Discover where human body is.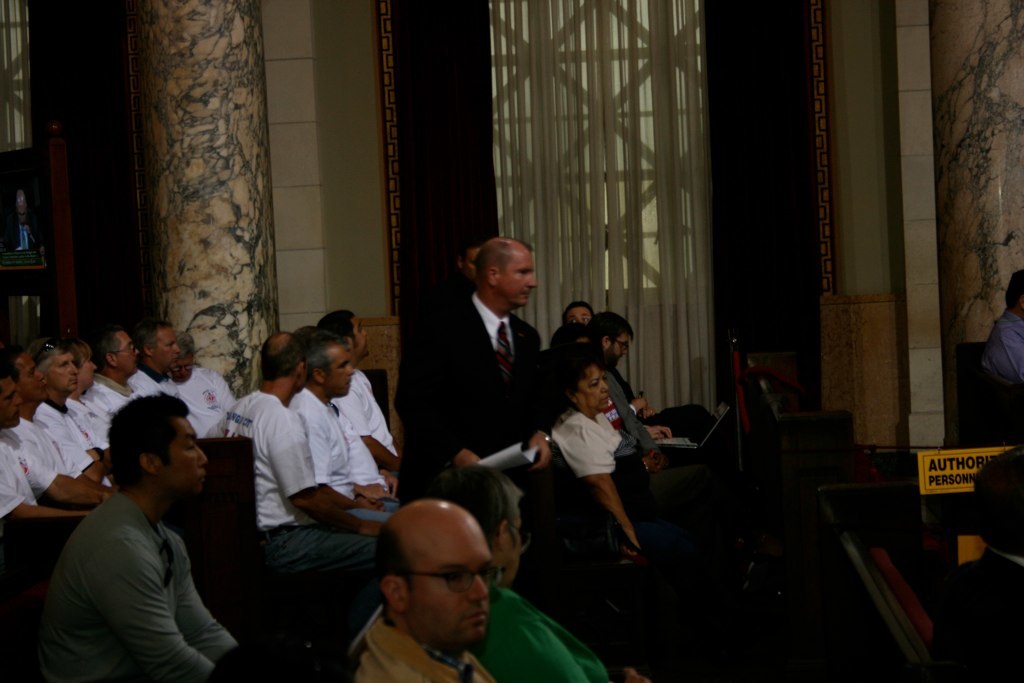
Discovered at l=954, t=264, r=1023, b=519.
